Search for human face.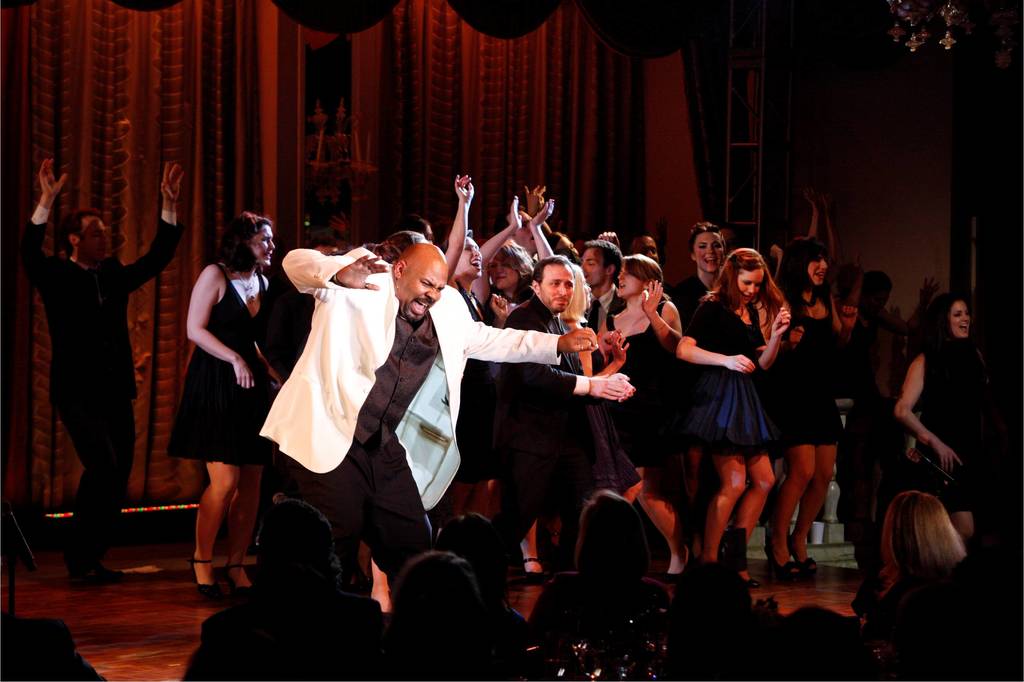
Found at region(458, 229, 484, 275).
